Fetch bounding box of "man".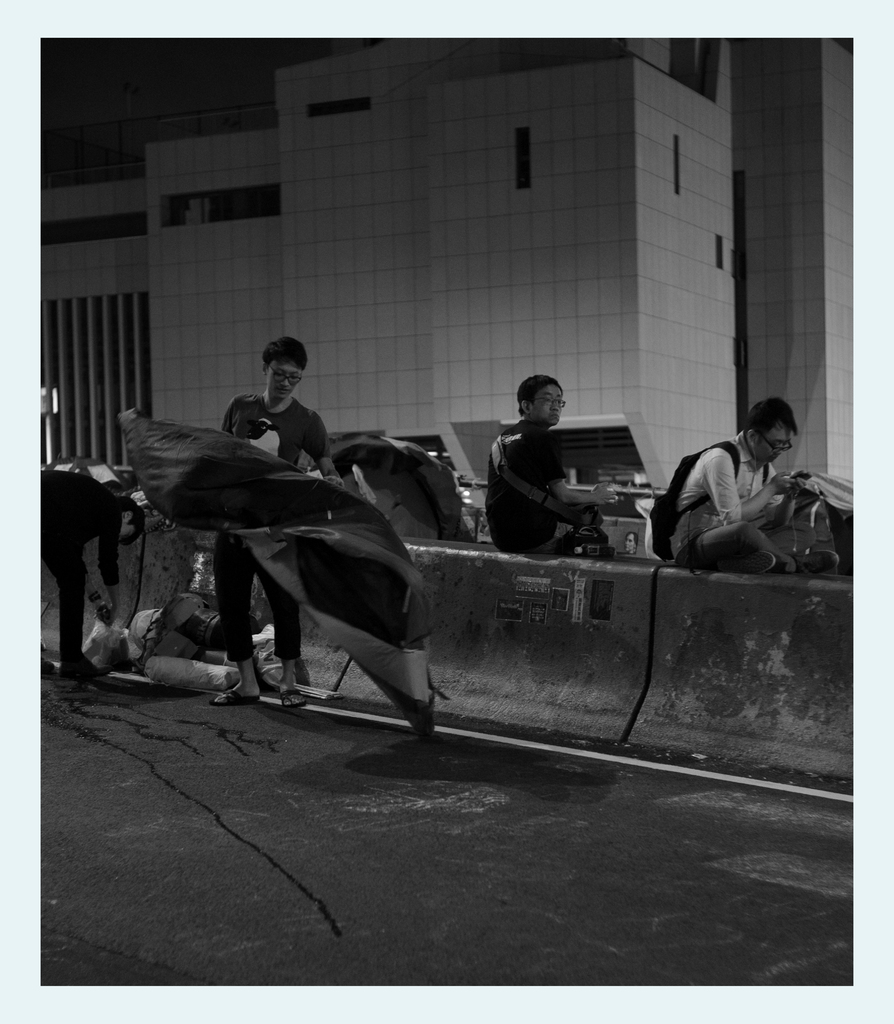
Bbox: [left=208, top=337, right=350, bottom=711].
